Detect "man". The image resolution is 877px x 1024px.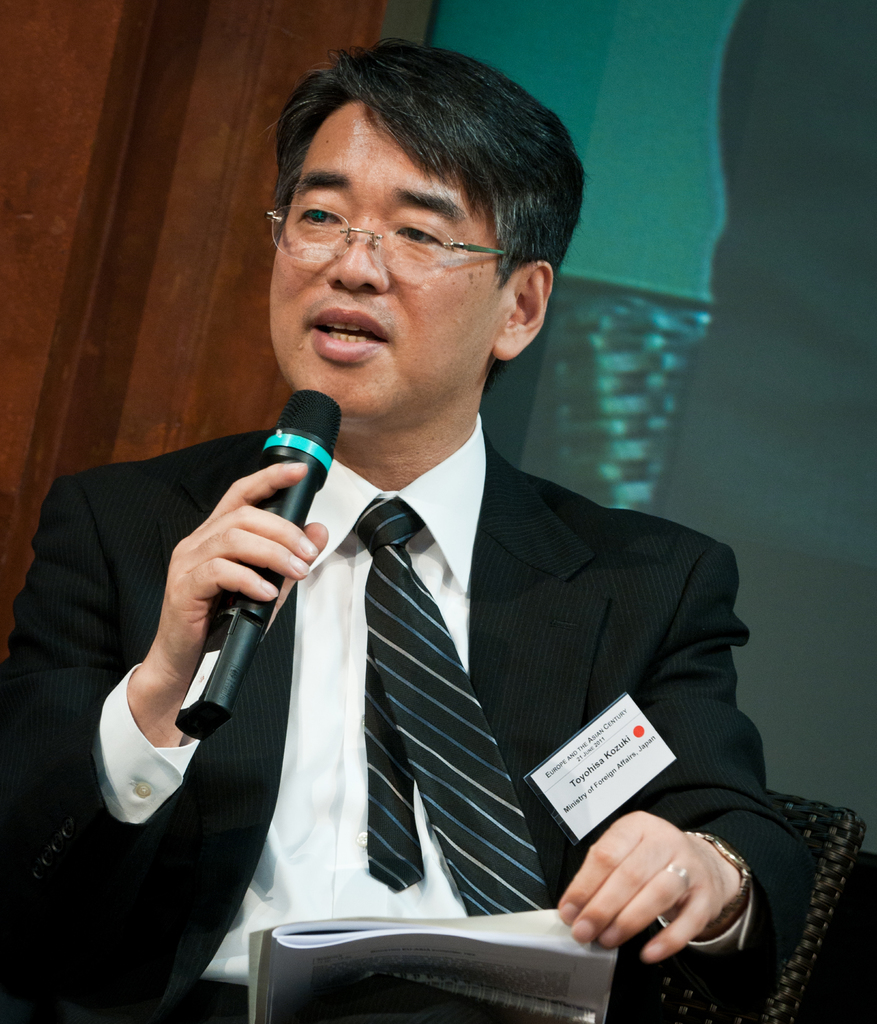
box=[101, 96, 792, 1002].
